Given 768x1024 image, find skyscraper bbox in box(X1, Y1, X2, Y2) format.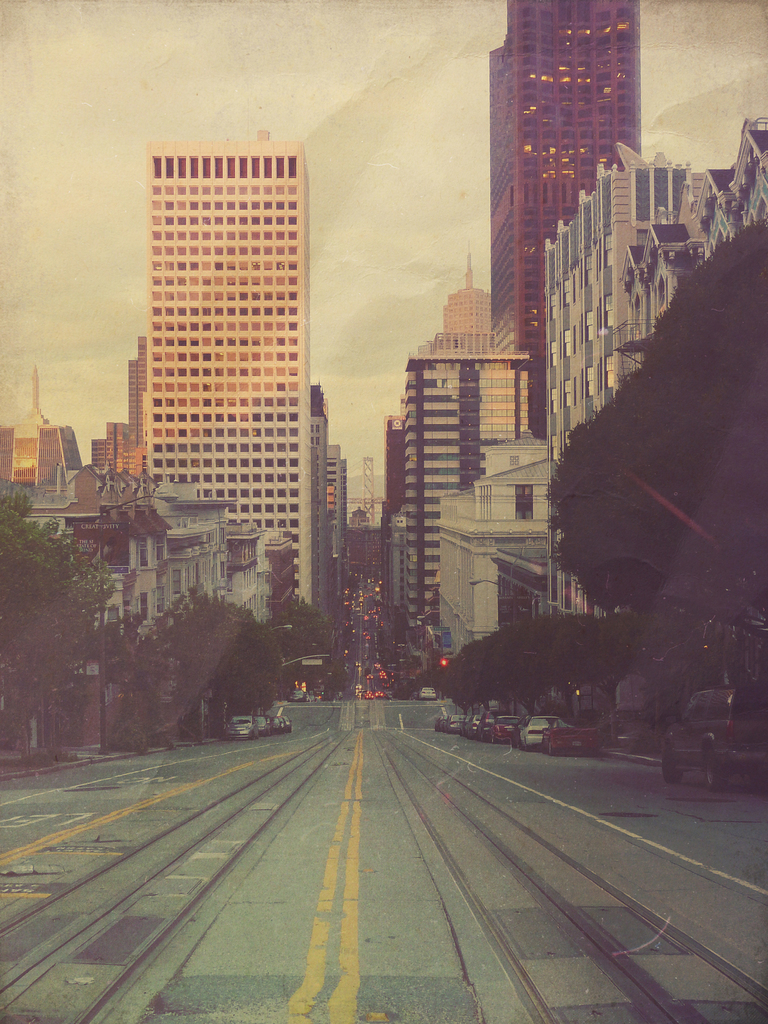
box(139, 129, 330, 626).
